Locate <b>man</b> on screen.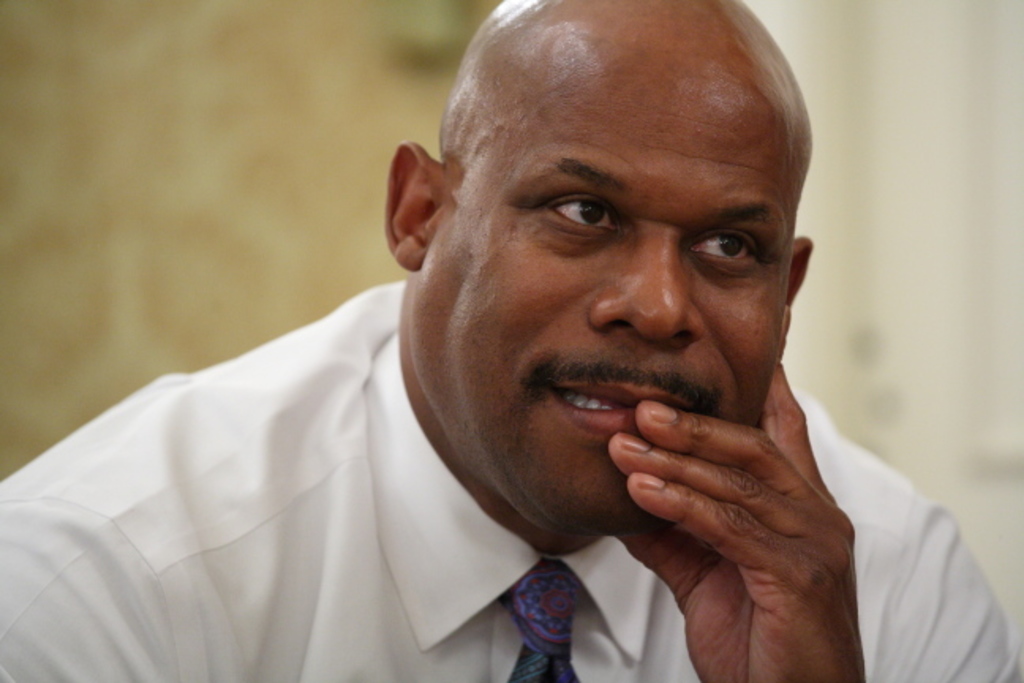
On screen at 2/0/1022/681.
